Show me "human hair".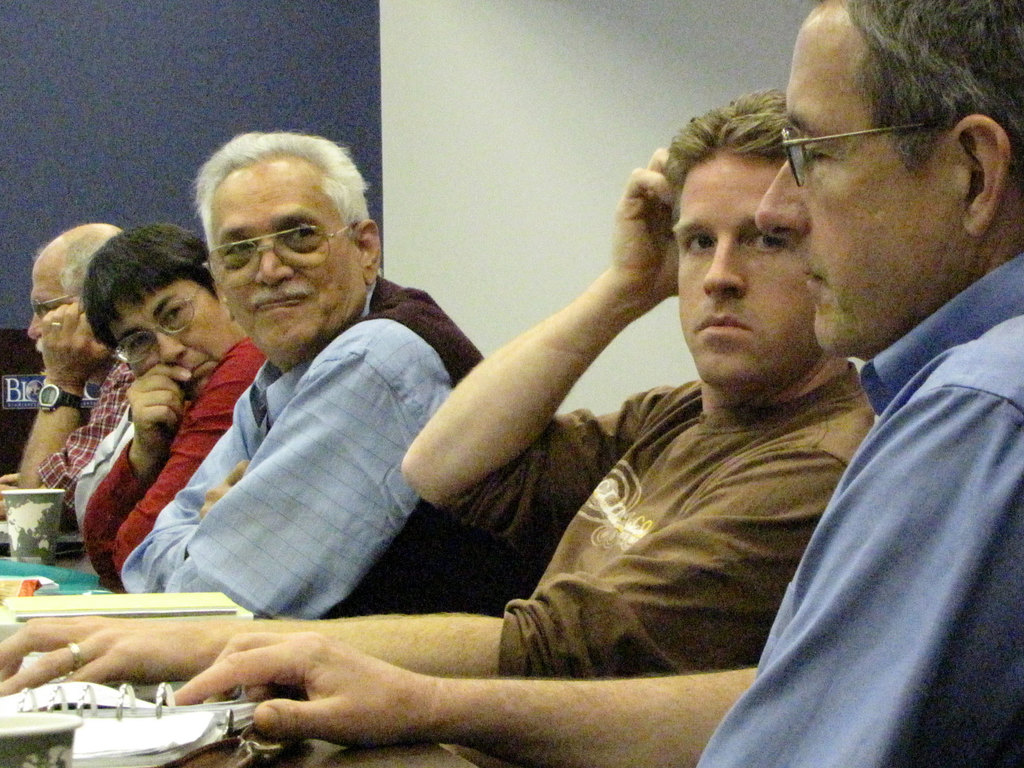
"human hair" is here: box(80, 217, 219, 355).
